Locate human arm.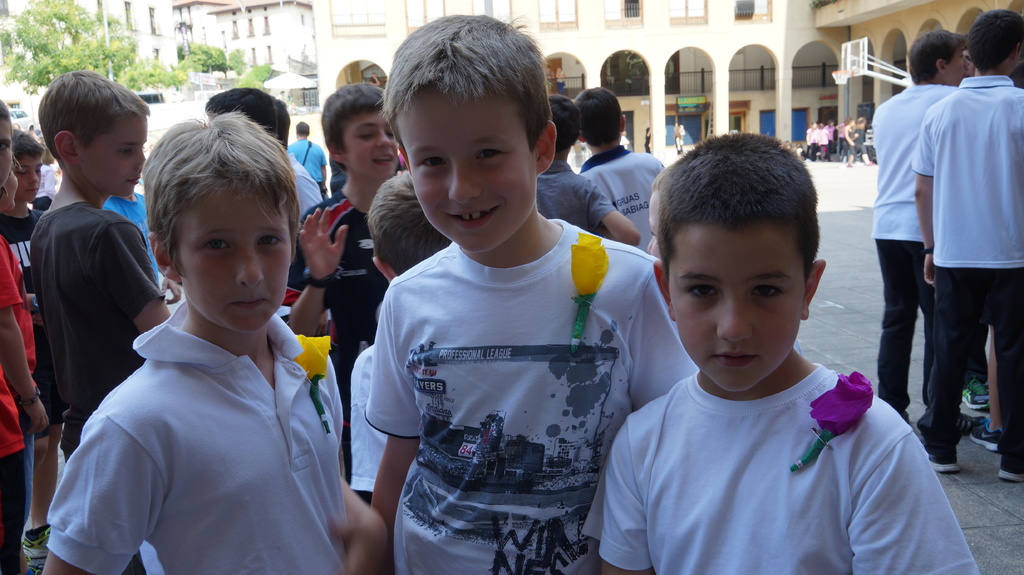
Bounding box: select_region(300, 168, 323, 219).
